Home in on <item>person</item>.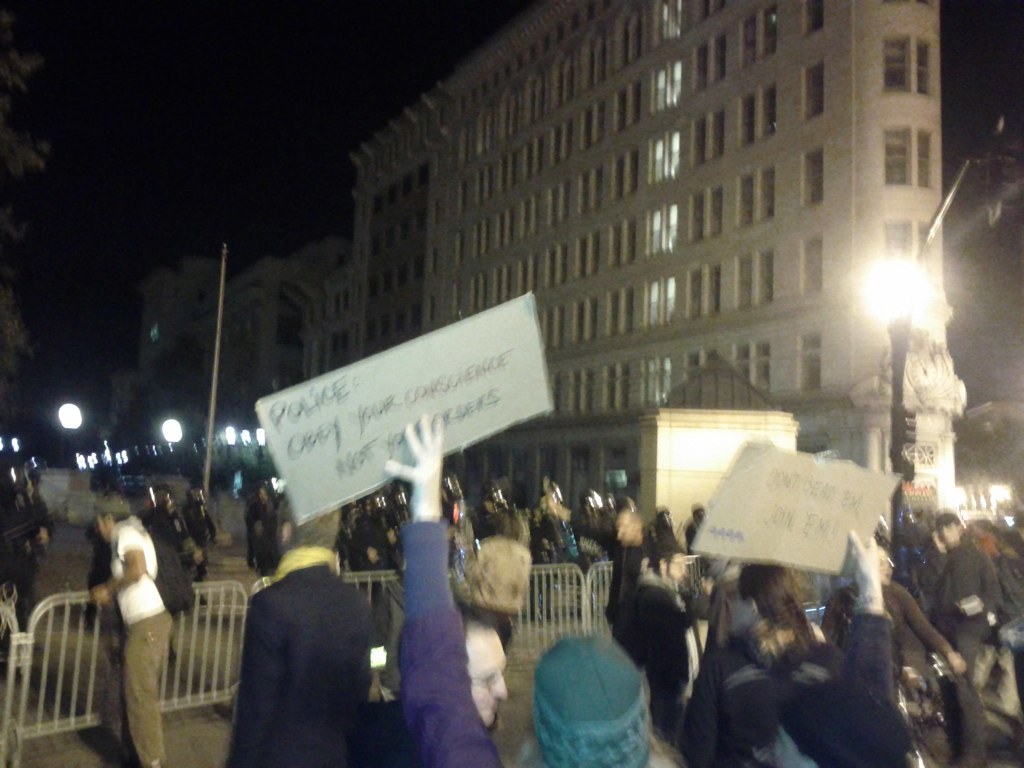
Homed in at (90,488,178,767).
